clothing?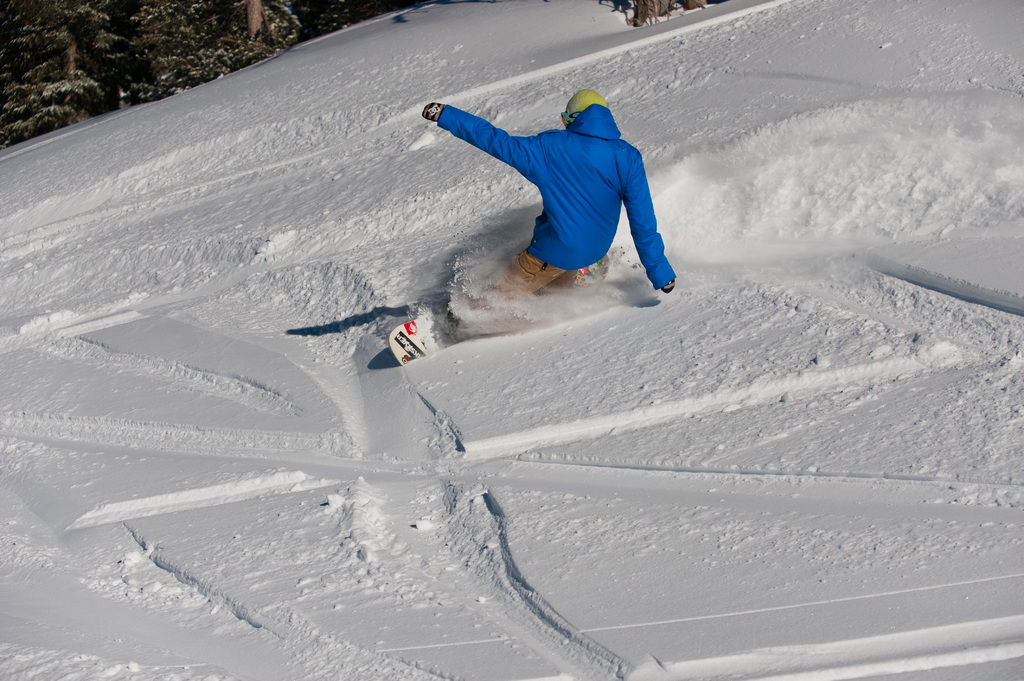
442/83/678/278
